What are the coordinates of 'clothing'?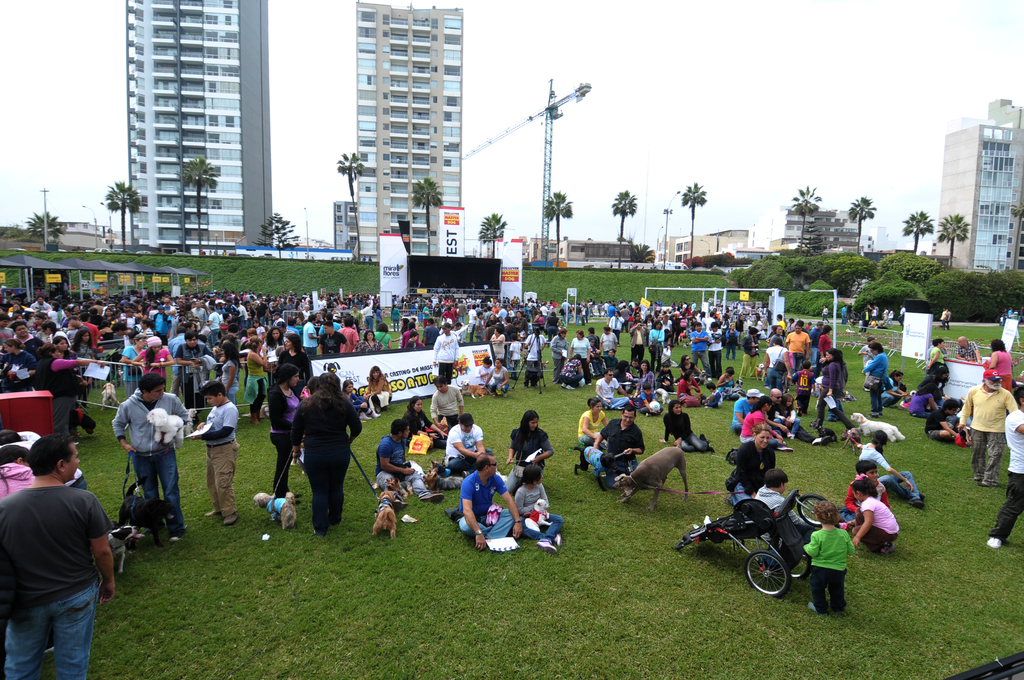
{"x1": 431, "y1": 330, "x2": 458, "y2": 380}.
